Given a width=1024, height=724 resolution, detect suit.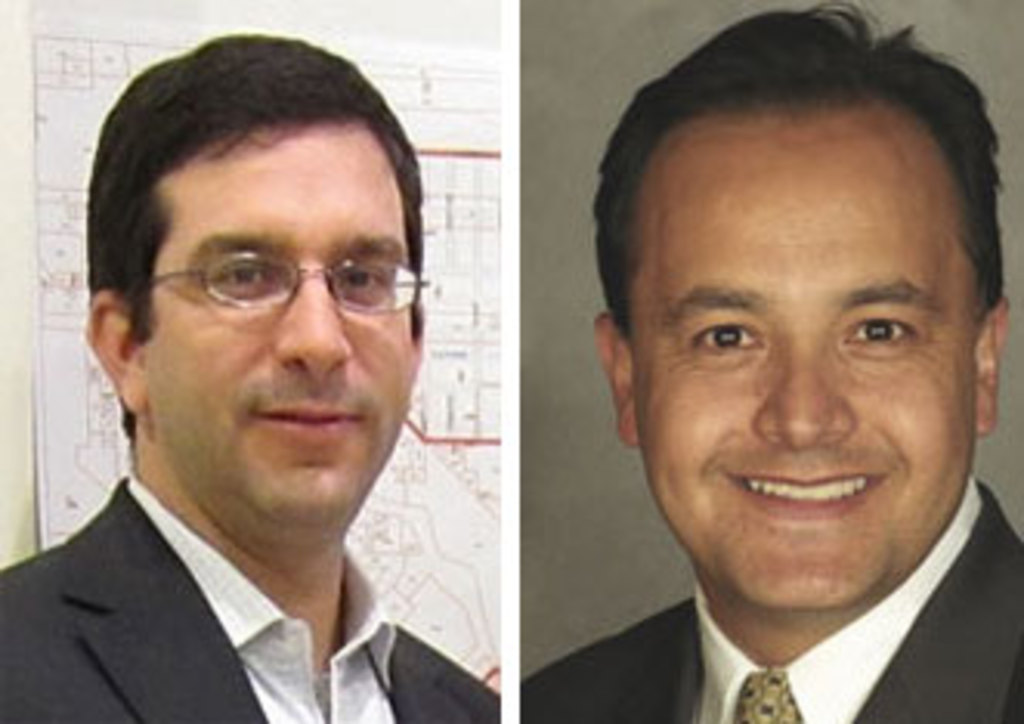
{"left": 0, "top": 473, "right": 504, "bottom": 721}.
